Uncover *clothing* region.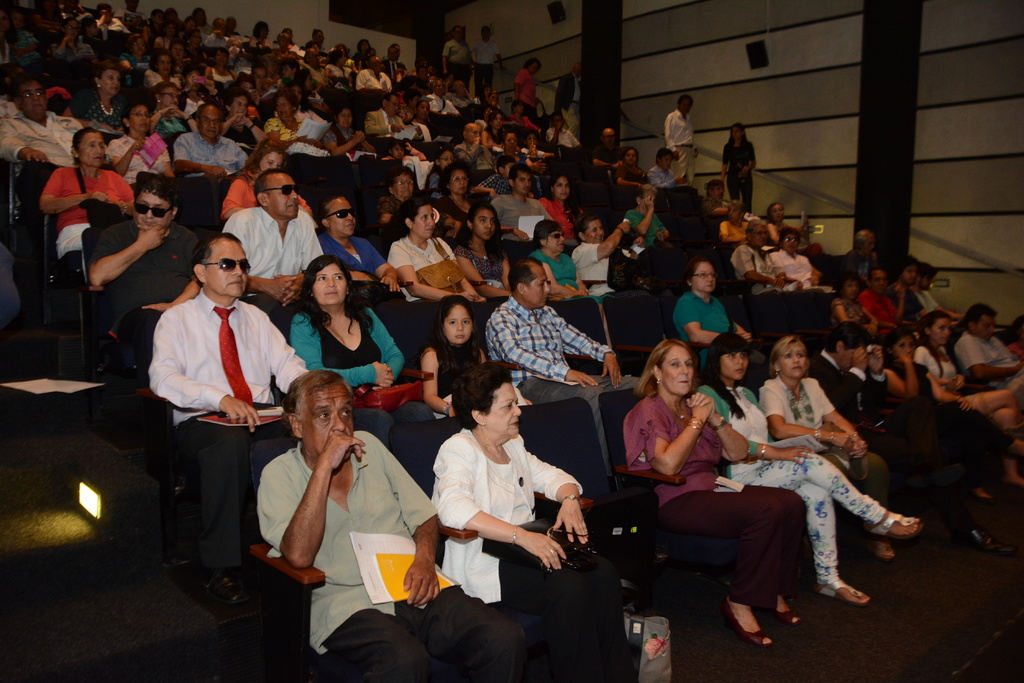
Uncovered: select_region(483, 123, 502, 152).
